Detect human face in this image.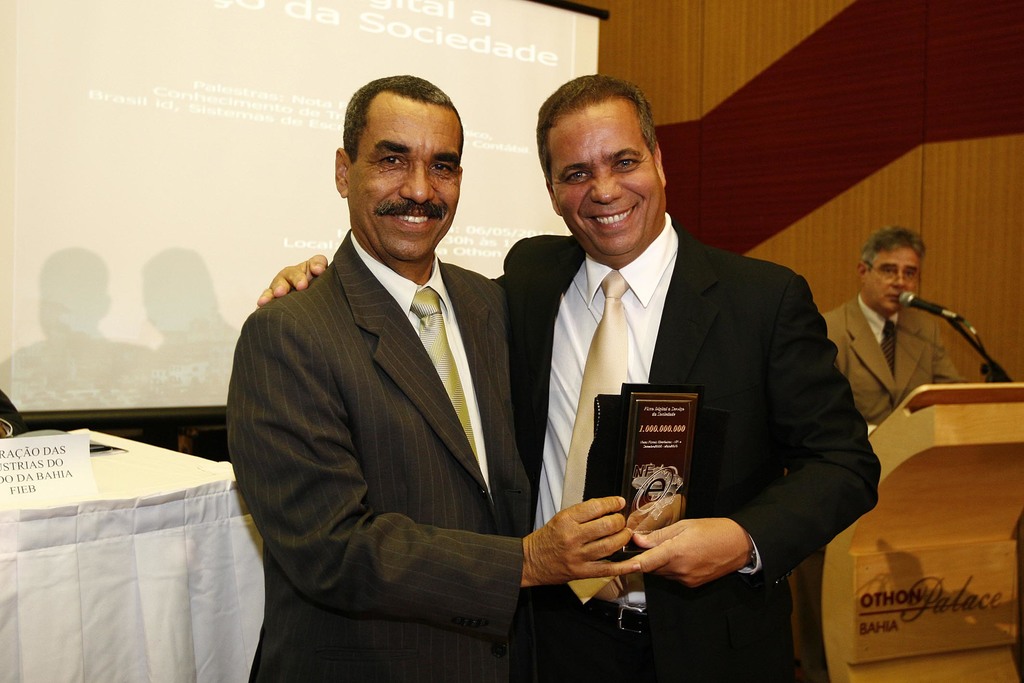
Detection: left=548, top=105, right=653, bottom=256.
